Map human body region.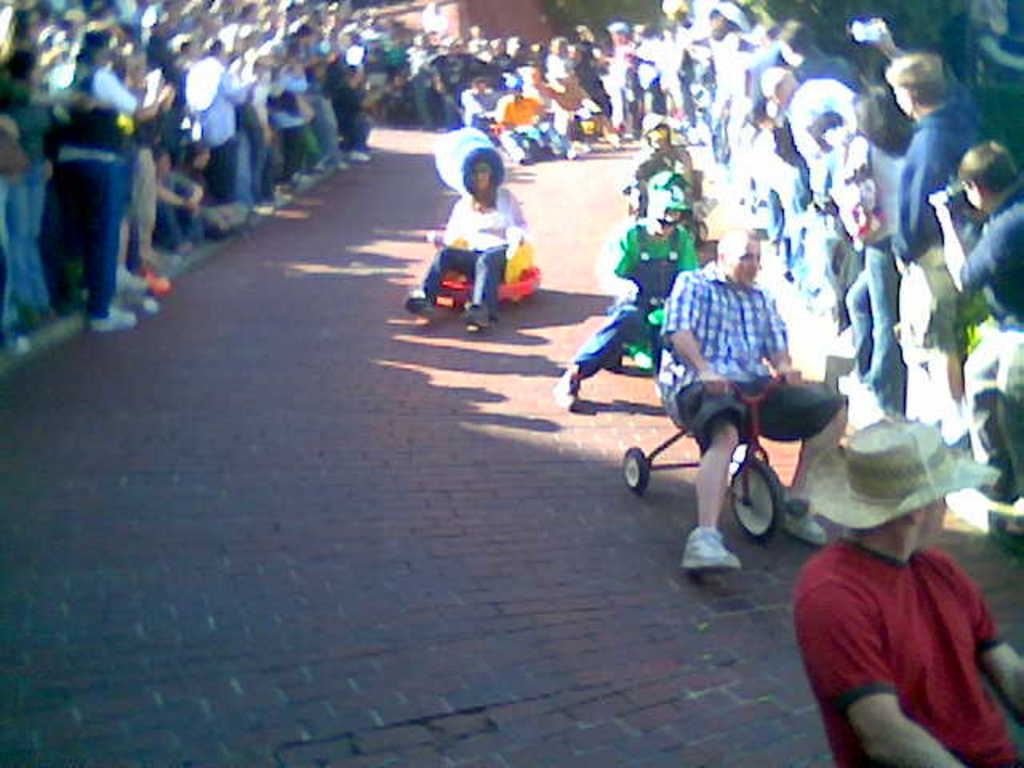
Mapped to Rect(557, 216, 694, 411).
